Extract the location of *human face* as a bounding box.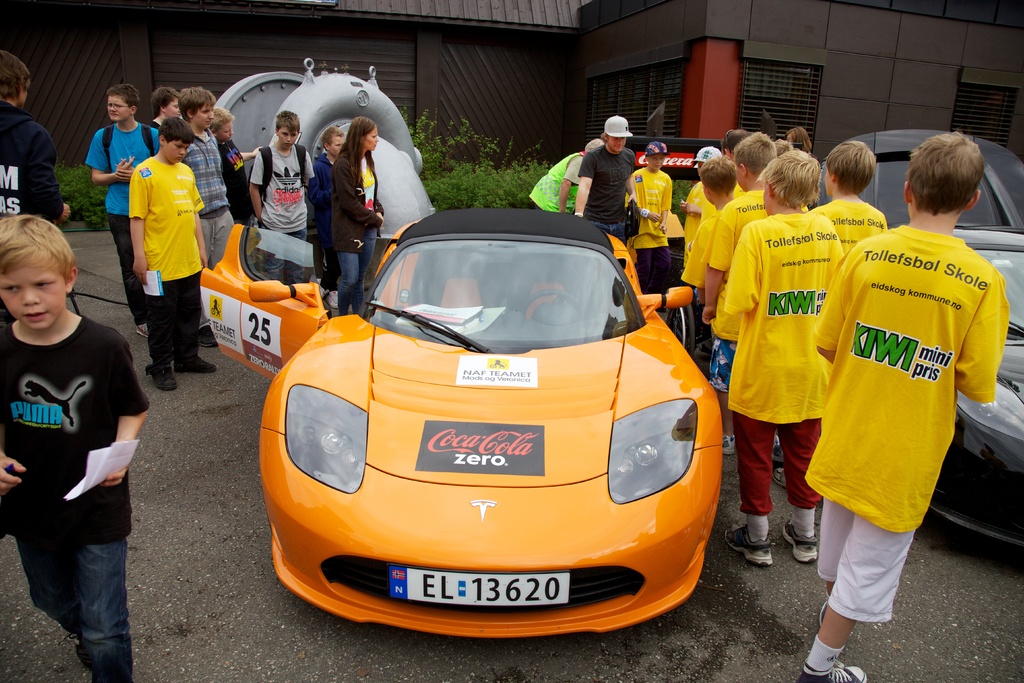
<box>648,155,662,174</box>.
